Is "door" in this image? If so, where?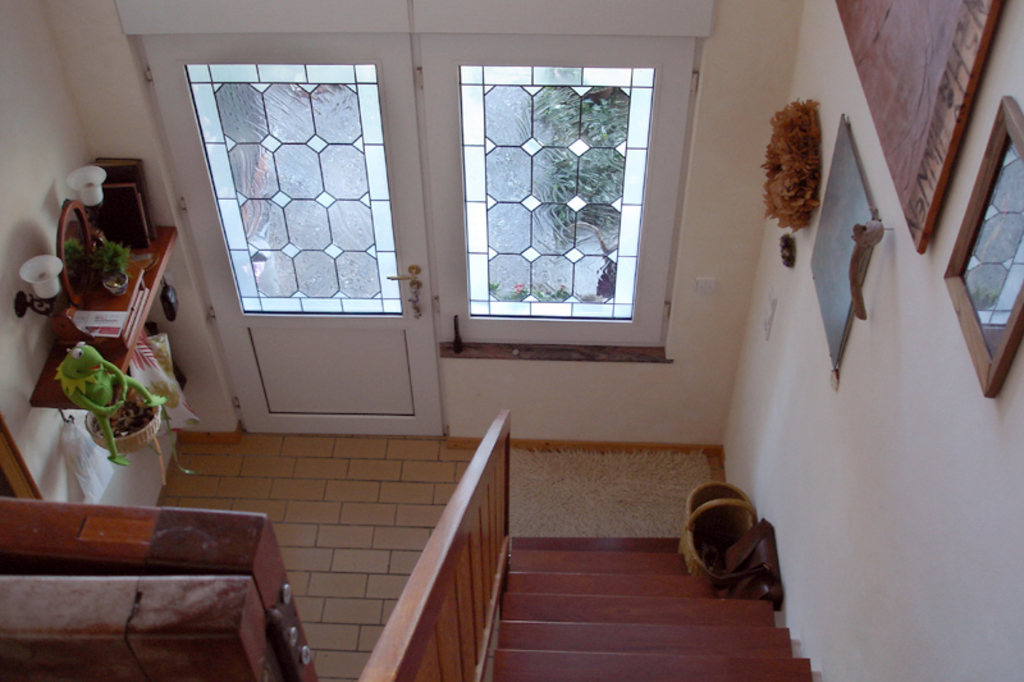
Yes, at [x1=138, y1=33, x2=440, y2=438].
